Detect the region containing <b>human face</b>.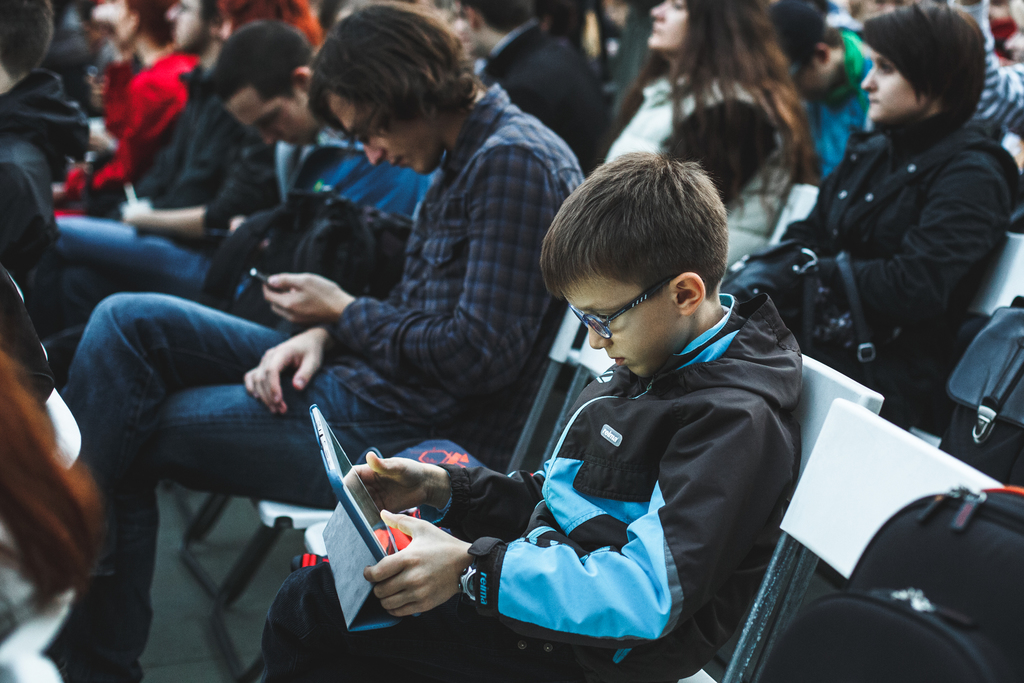
<box>163,0,206,52</box>.
